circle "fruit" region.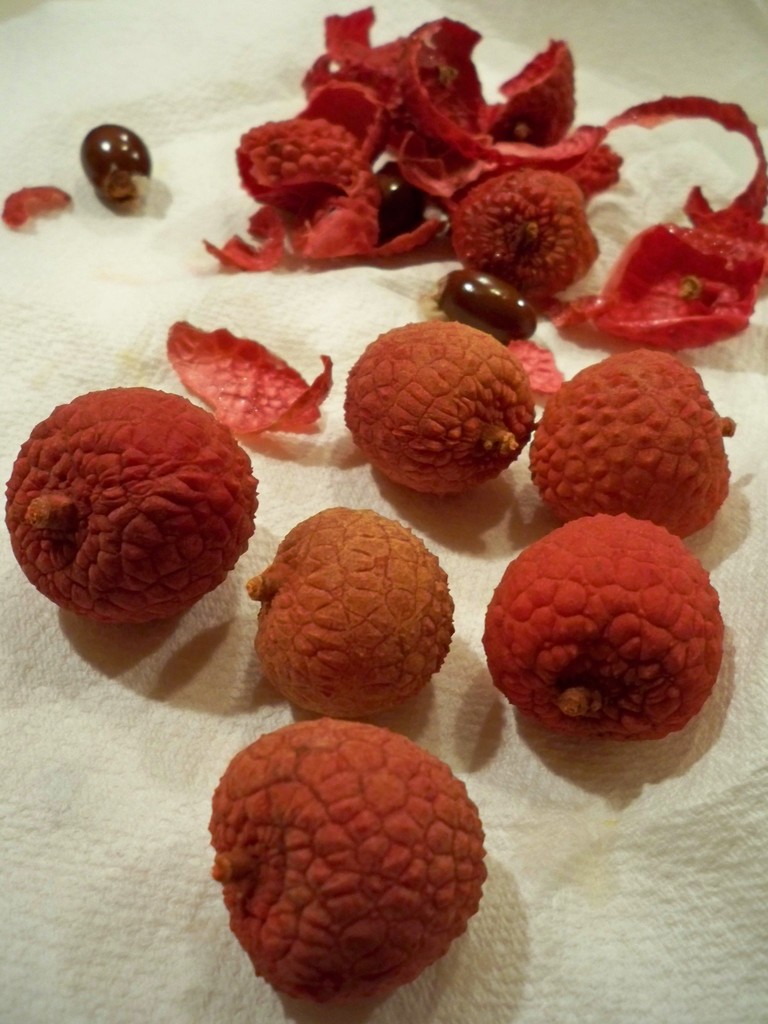
Region: bbox=(482, 512, 724, 738).
